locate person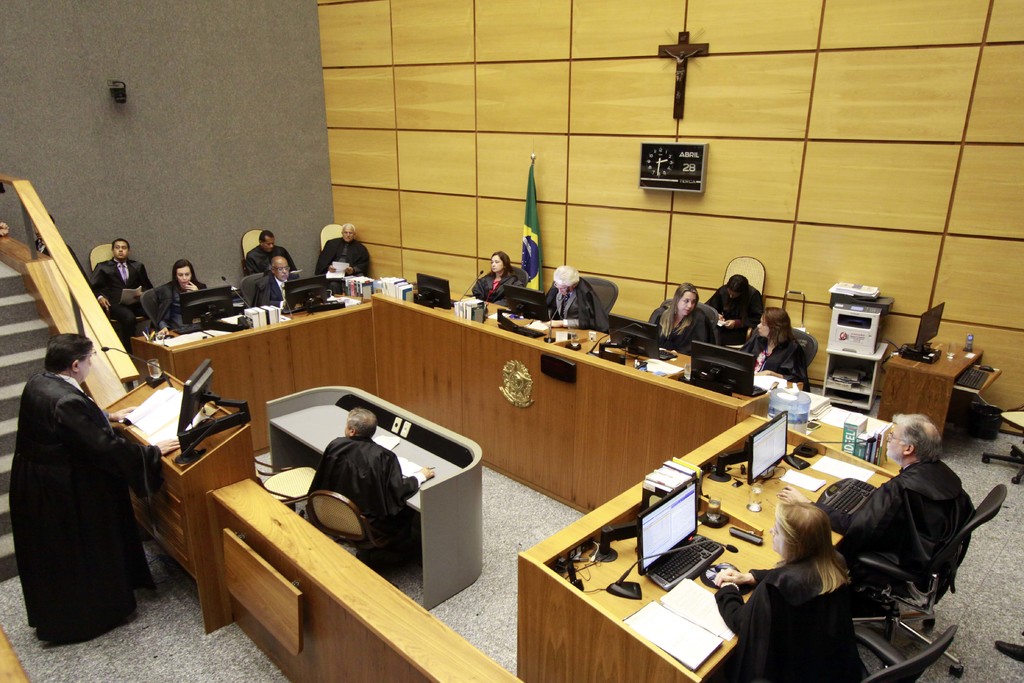
detection(317, 227, 372, 277)
